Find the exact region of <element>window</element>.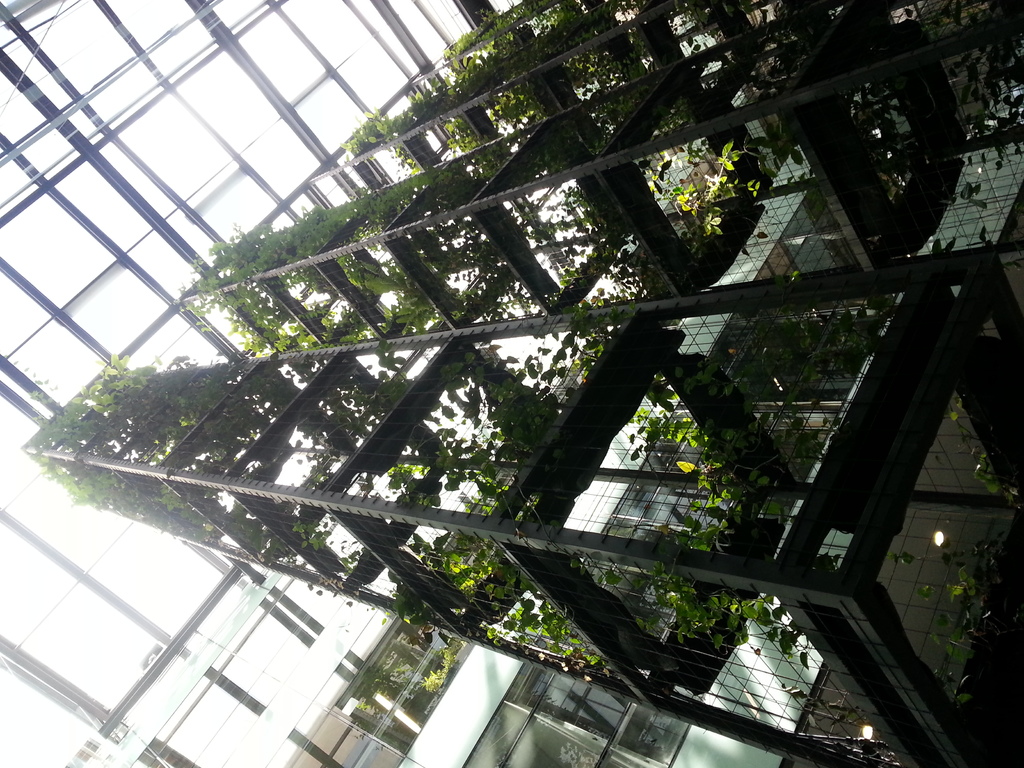
Exact region: rect(461, 650, 697, 767).
